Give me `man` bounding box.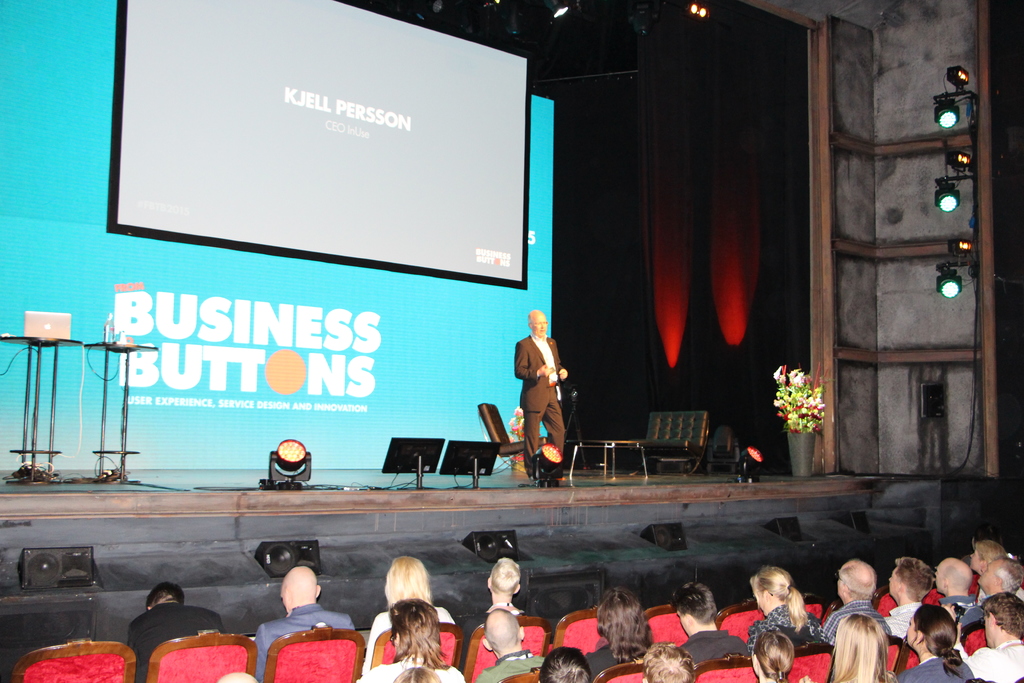
512 309 568 484.
